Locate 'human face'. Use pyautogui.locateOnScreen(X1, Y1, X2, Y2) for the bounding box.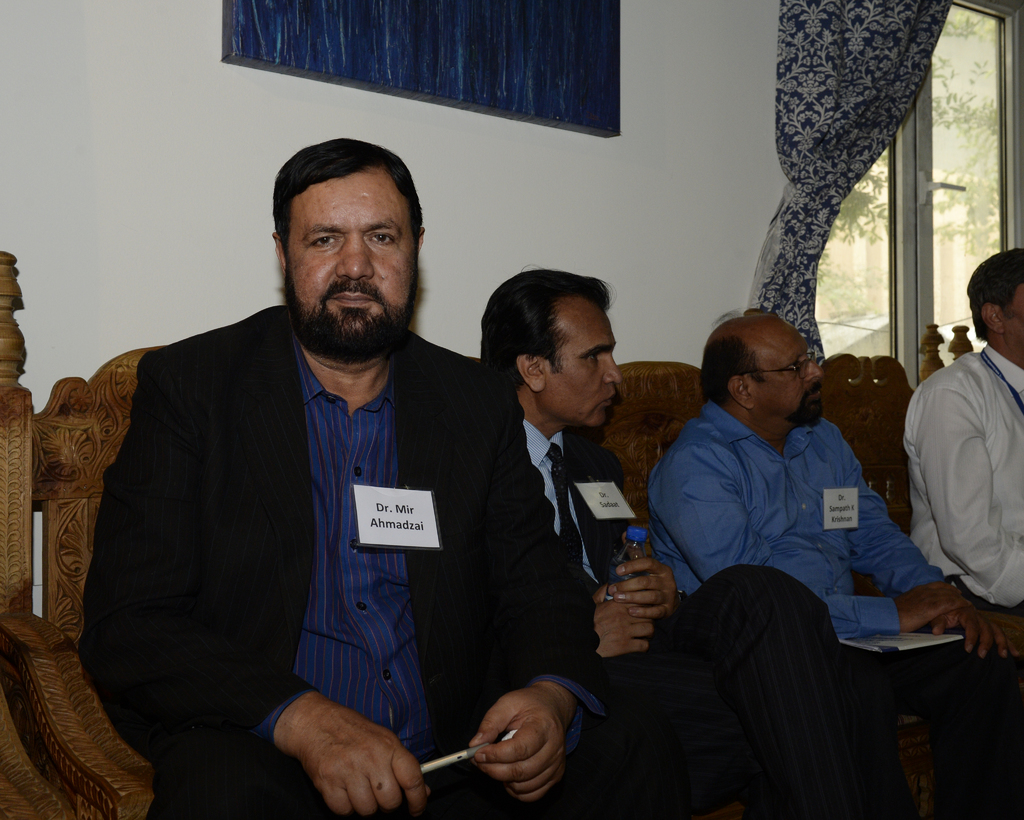
pyautogui.locateOnScreen(1004, 283, 1023, 344).
